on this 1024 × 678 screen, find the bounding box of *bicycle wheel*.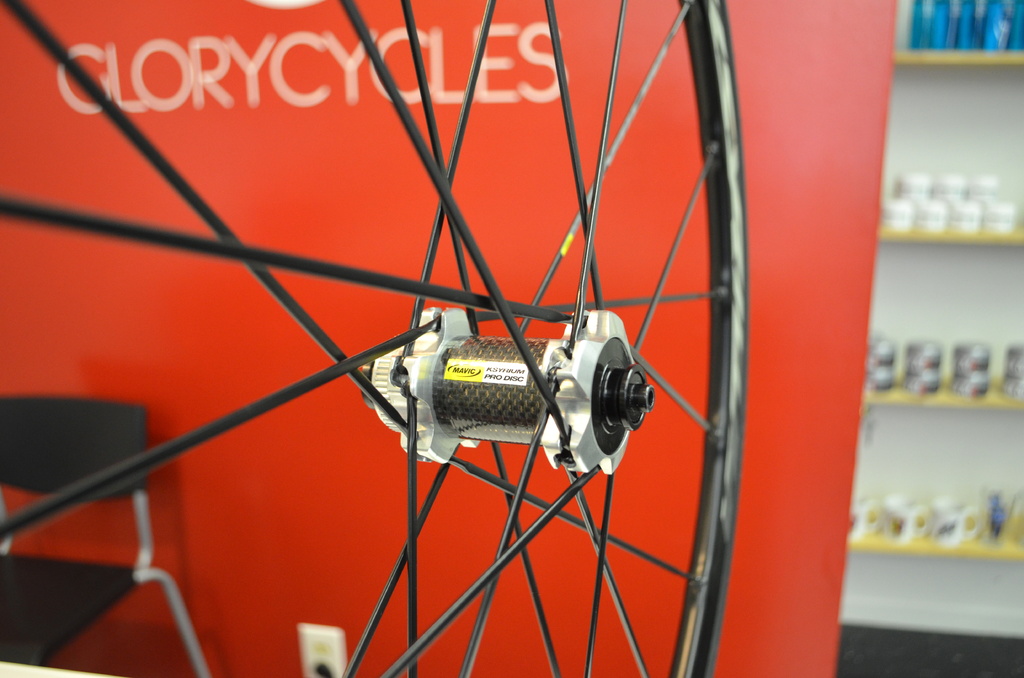
Bounding box: (x1=59, y1=24, x2=801, y2=618).
